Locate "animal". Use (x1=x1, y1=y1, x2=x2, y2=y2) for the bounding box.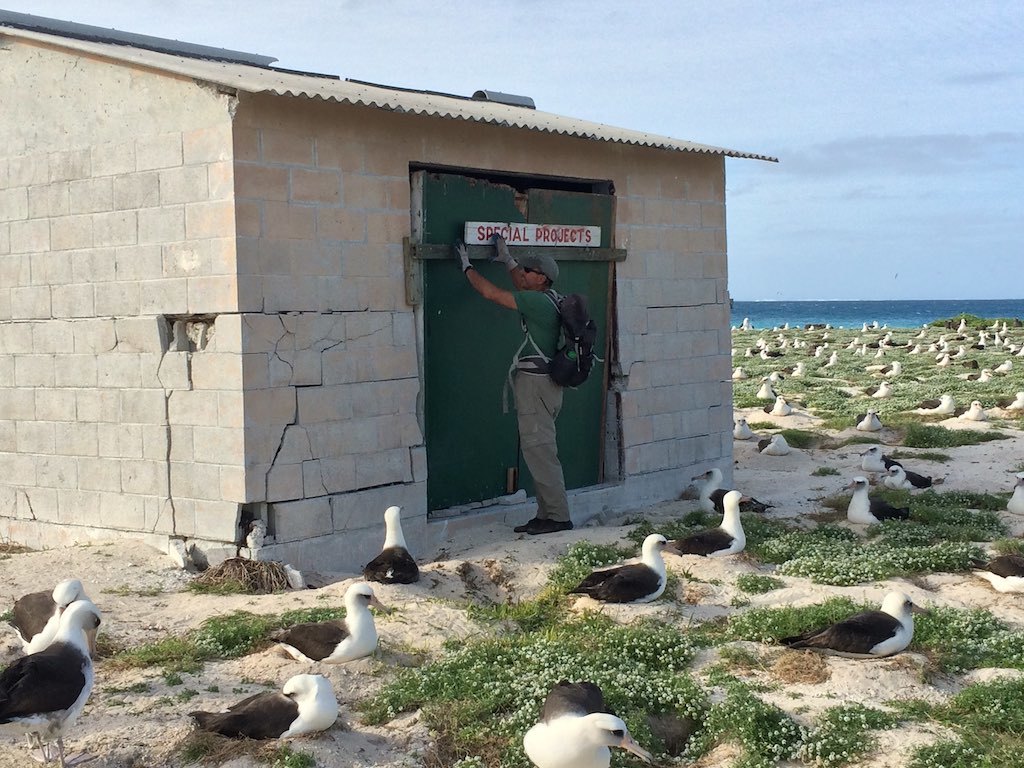
(x1=4, y1=575, x2=95, y2=651).
